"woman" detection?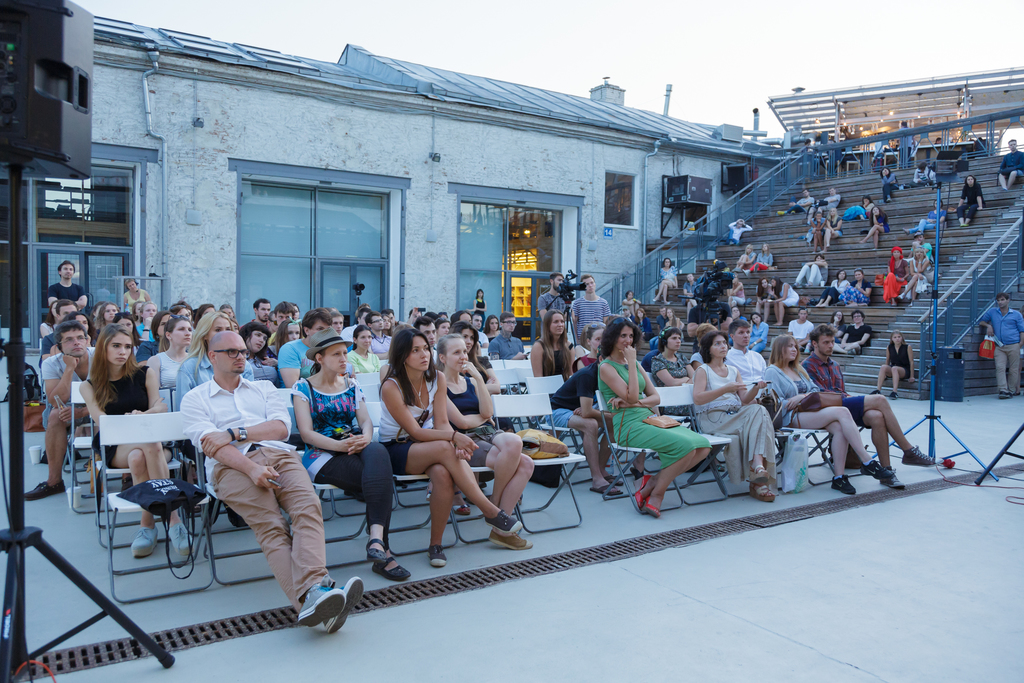
left=880, top=246, right=909, bottom=305
